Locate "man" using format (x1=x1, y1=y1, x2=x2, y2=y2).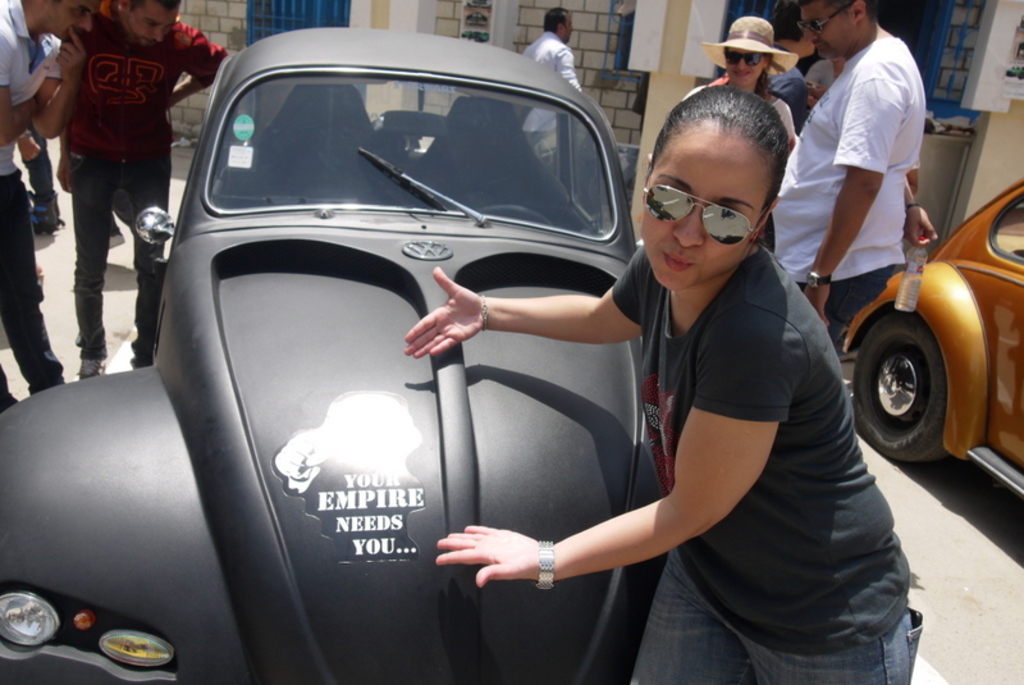
(x1=0, y1=0, x2=101, y2=414).
